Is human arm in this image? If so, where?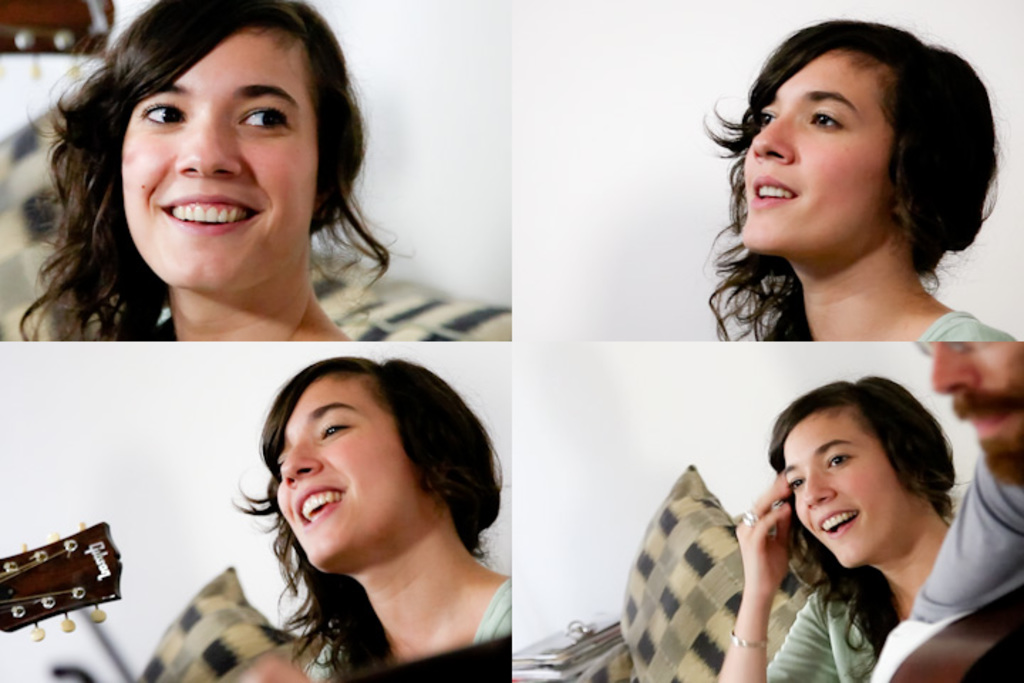
Yes, at x1=728 y1=478 x2=838 y2=677.
